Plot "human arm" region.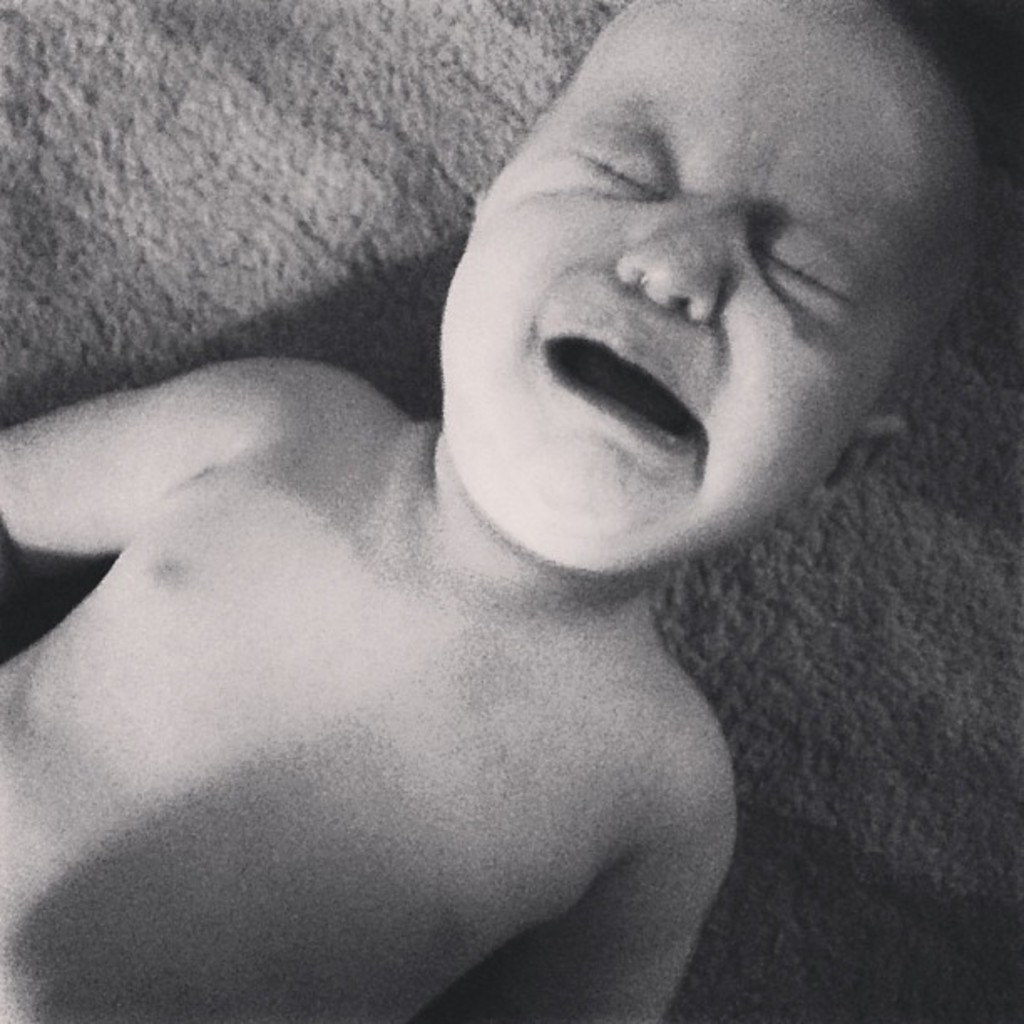
Plotted at 515/724/738/1022.
